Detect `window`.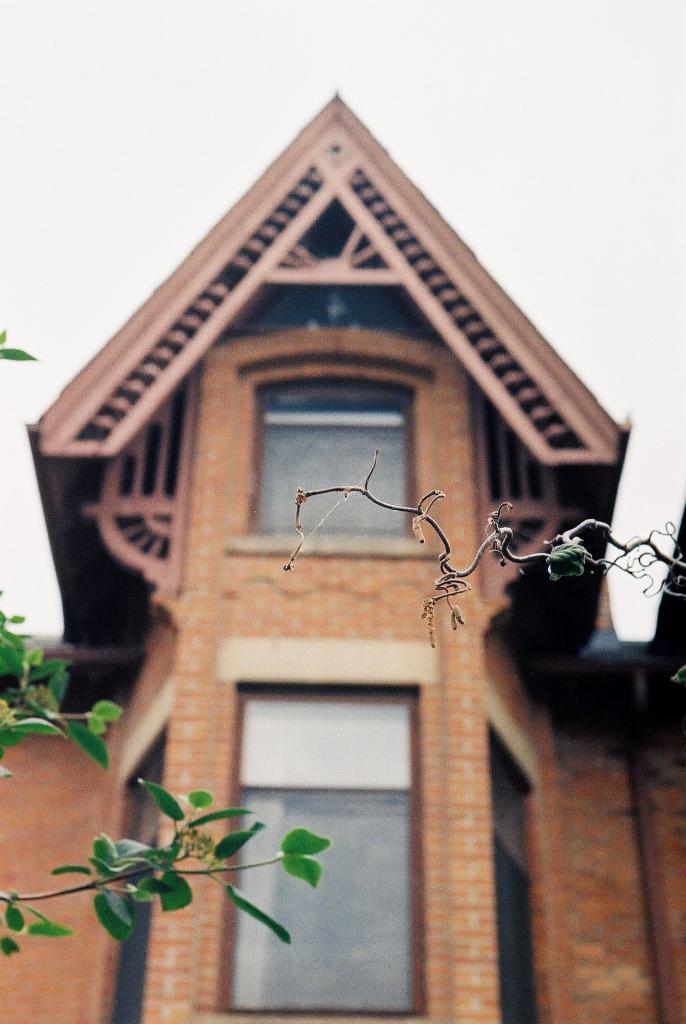
Detected at [x1=466, y1=718, x2=550, y2=1023].
